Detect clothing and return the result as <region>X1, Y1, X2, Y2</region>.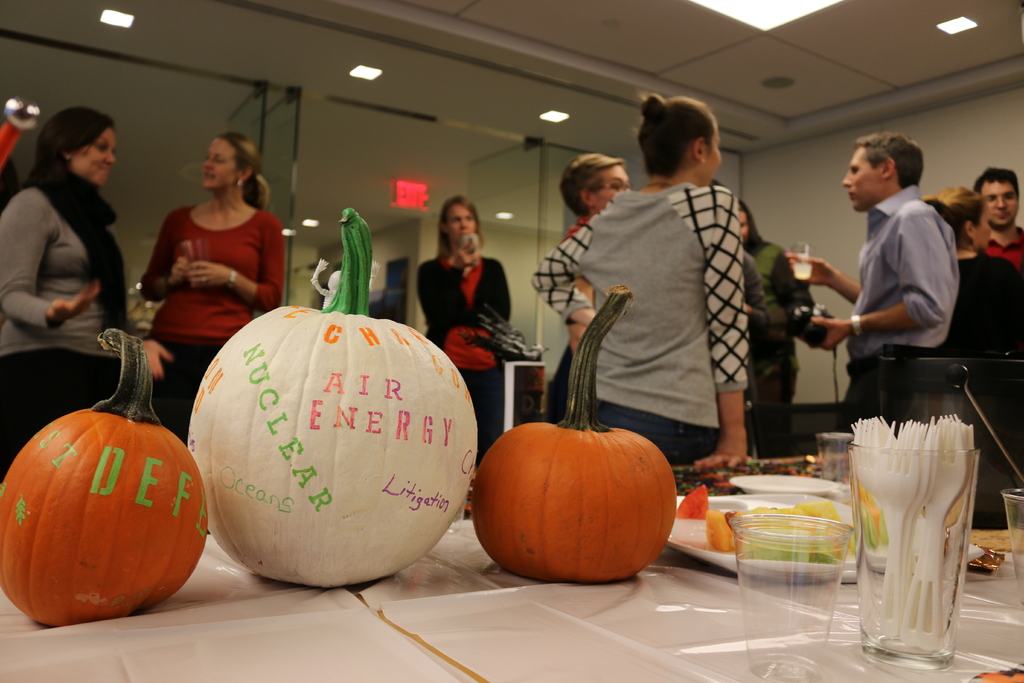
<region>748, 251, 772, 326</region>.
